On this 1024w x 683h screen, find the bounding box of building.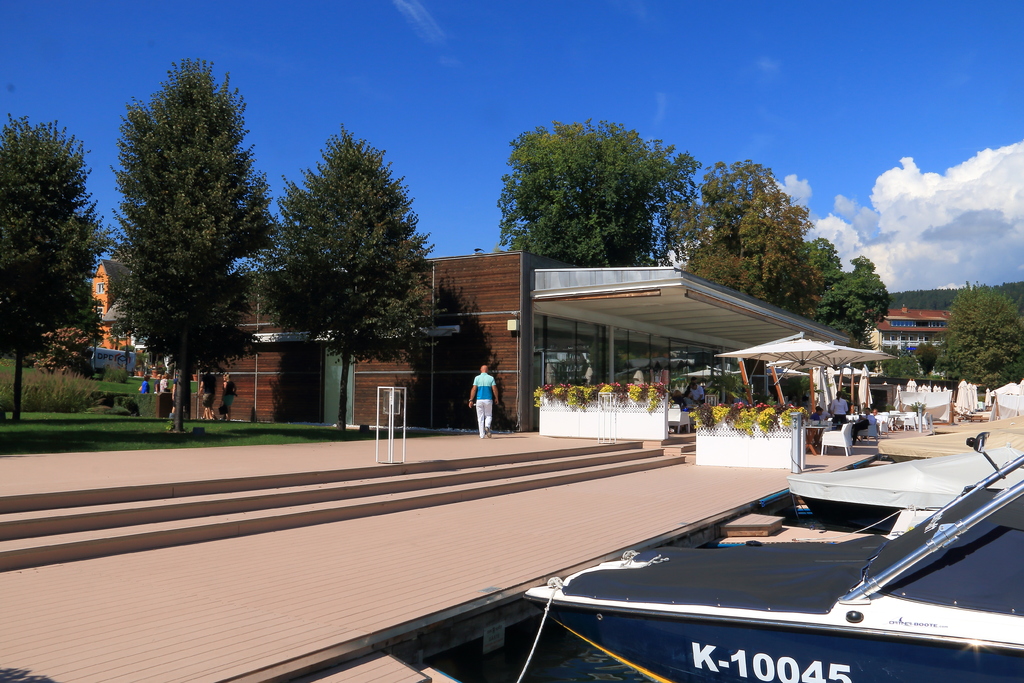
Bounding box: (42,257,131,372).
